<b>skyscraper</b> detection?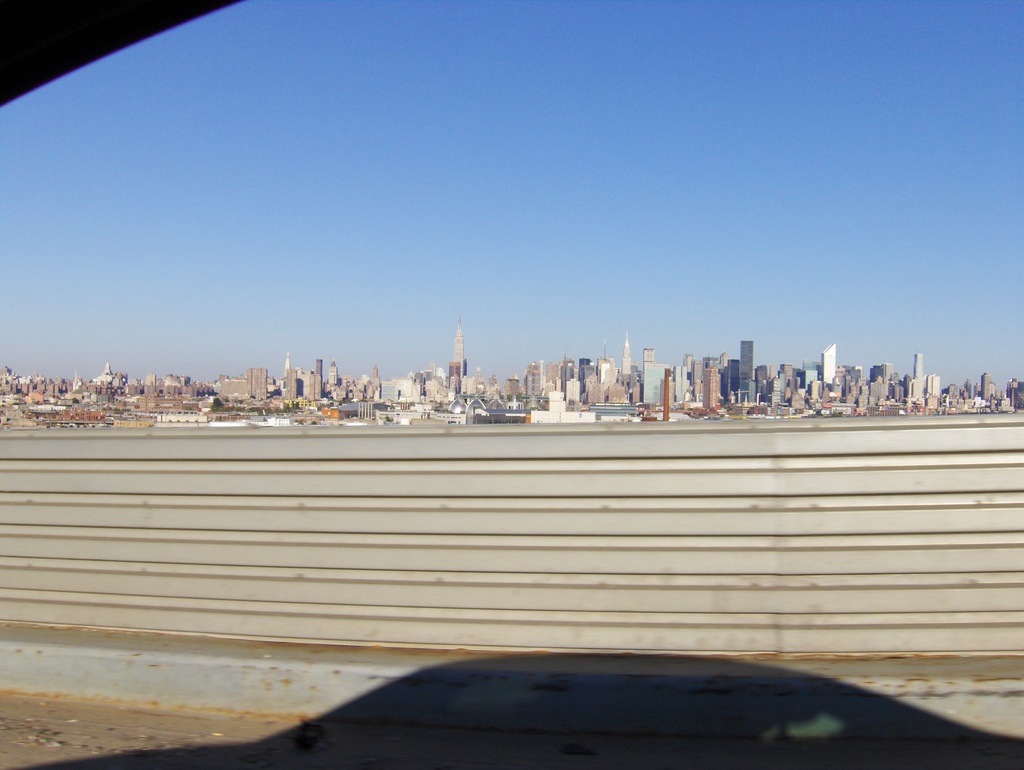
[819, 341, 835, 389]
